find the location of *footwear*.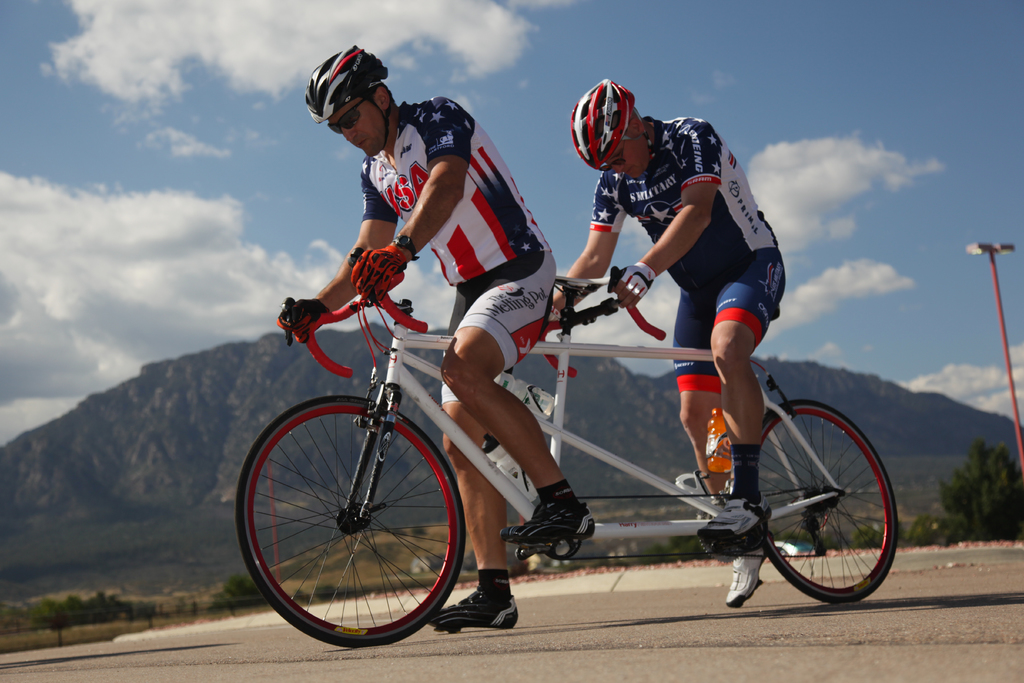
Location: {"x1": 724, "y1": 543, "x2": 769, "y2": 606}.
